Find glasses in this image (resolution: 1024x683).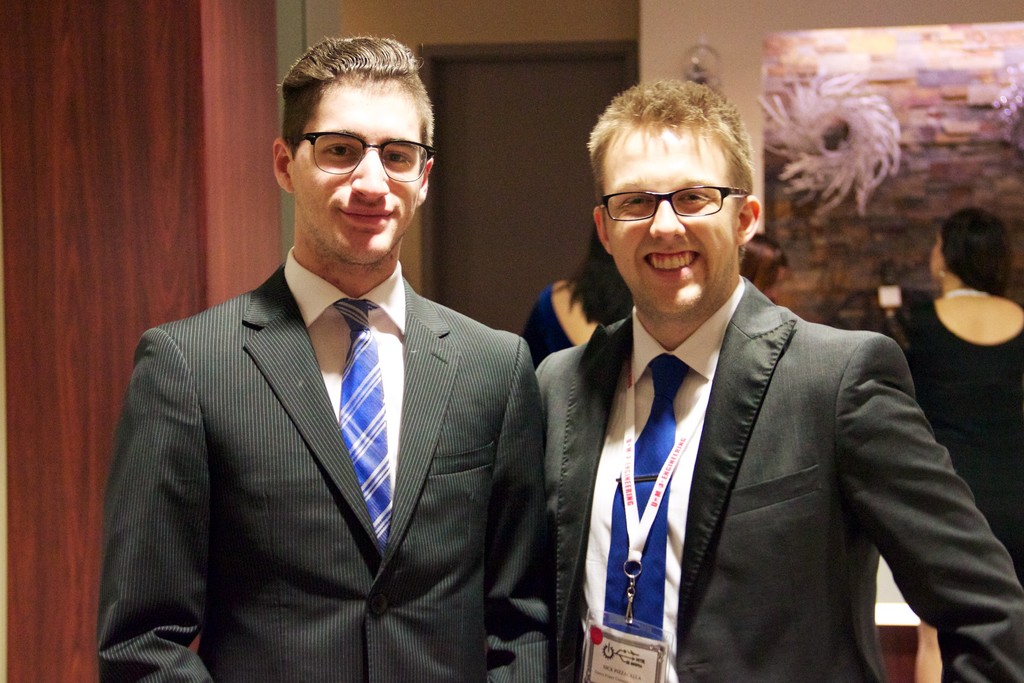
detection(597, 184, 748, 220).
